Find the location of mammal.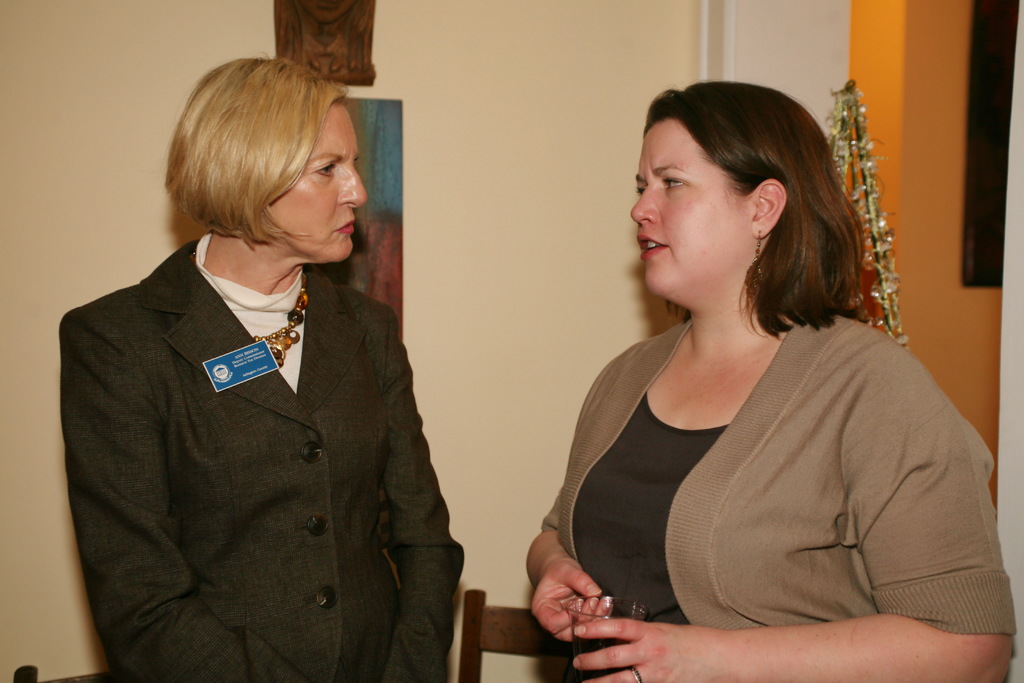
Location: [526,76,1020,682].
